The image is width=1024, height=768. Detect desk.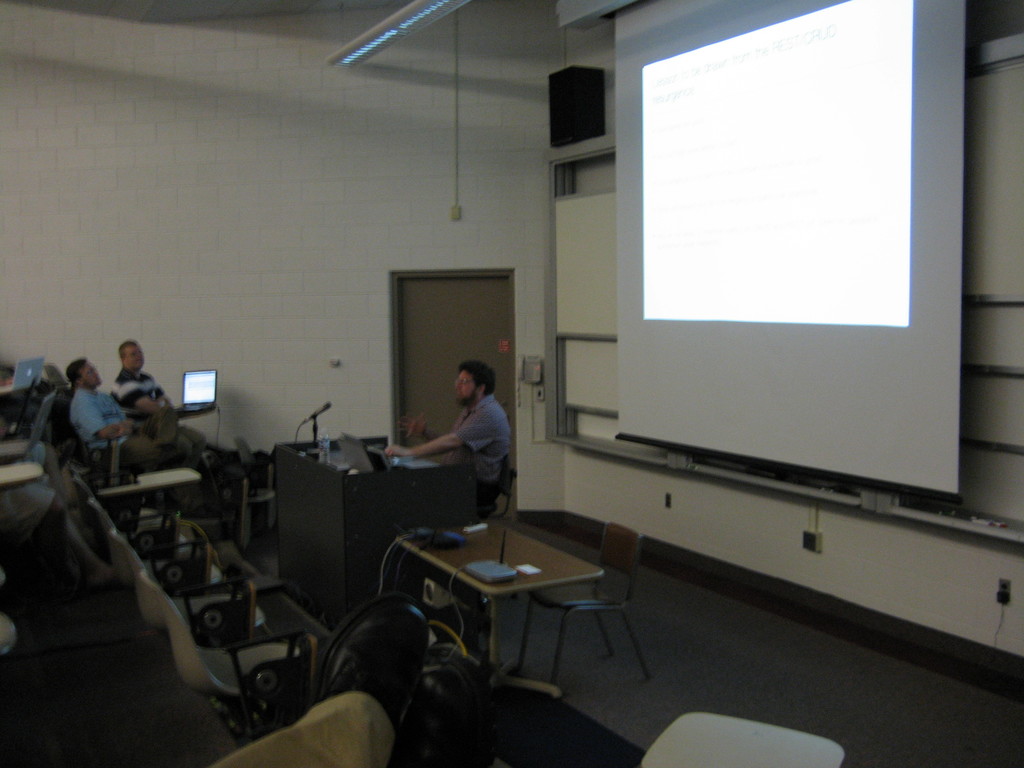
Detection: [x1=396, y1=518, x2=599, y2=694].
